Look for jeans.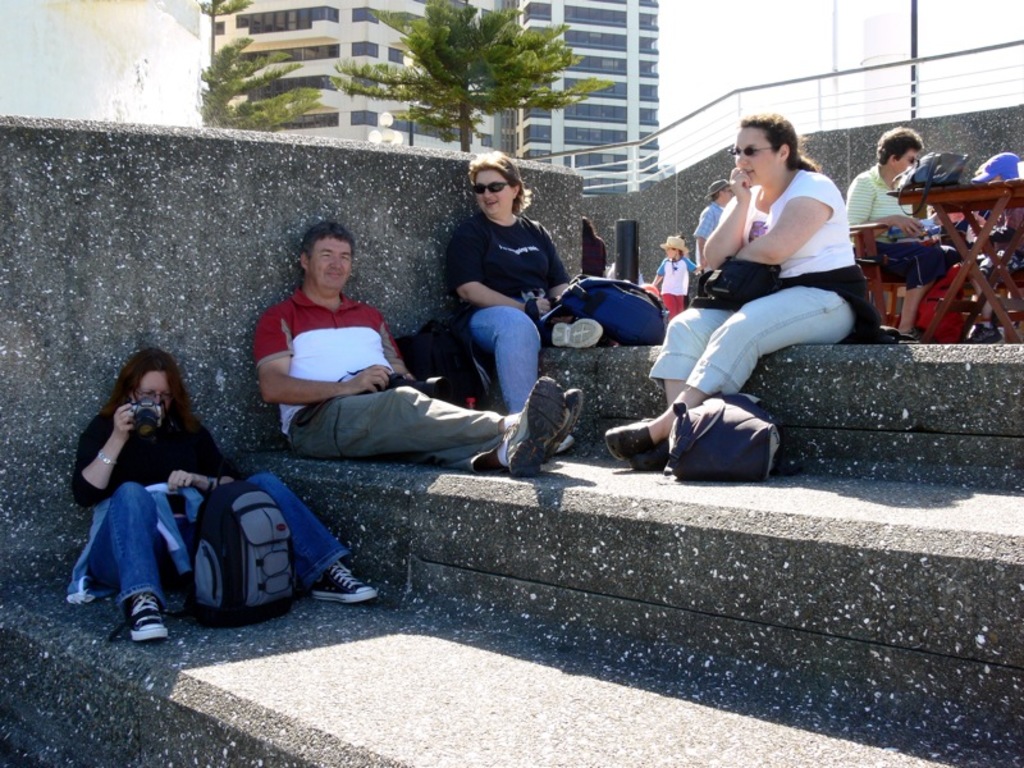
Found: [87, 472, 352, 604].
